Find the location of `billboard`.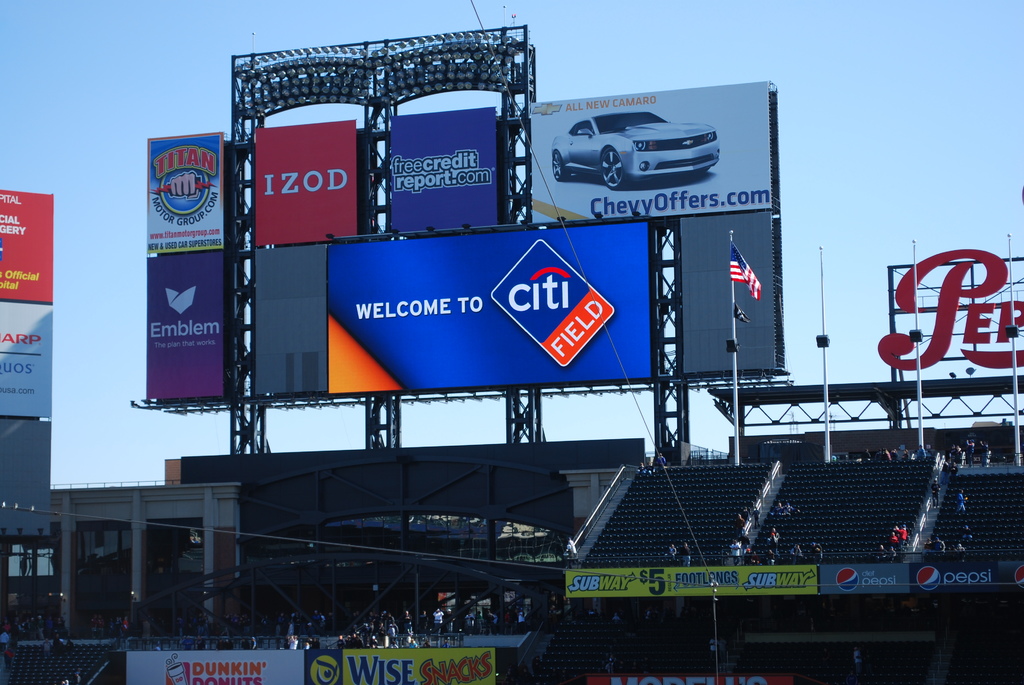
Location: 994, 556, 1023, 587.
